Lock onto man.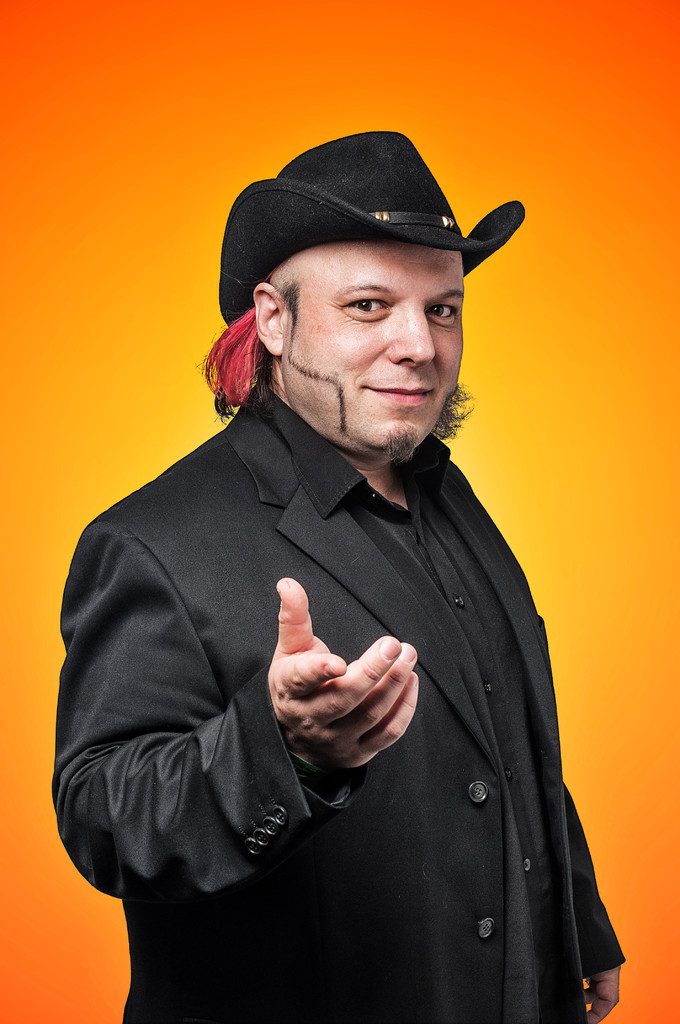
Locked: [x1=67, y1=122, x2=625, y2=1021].
